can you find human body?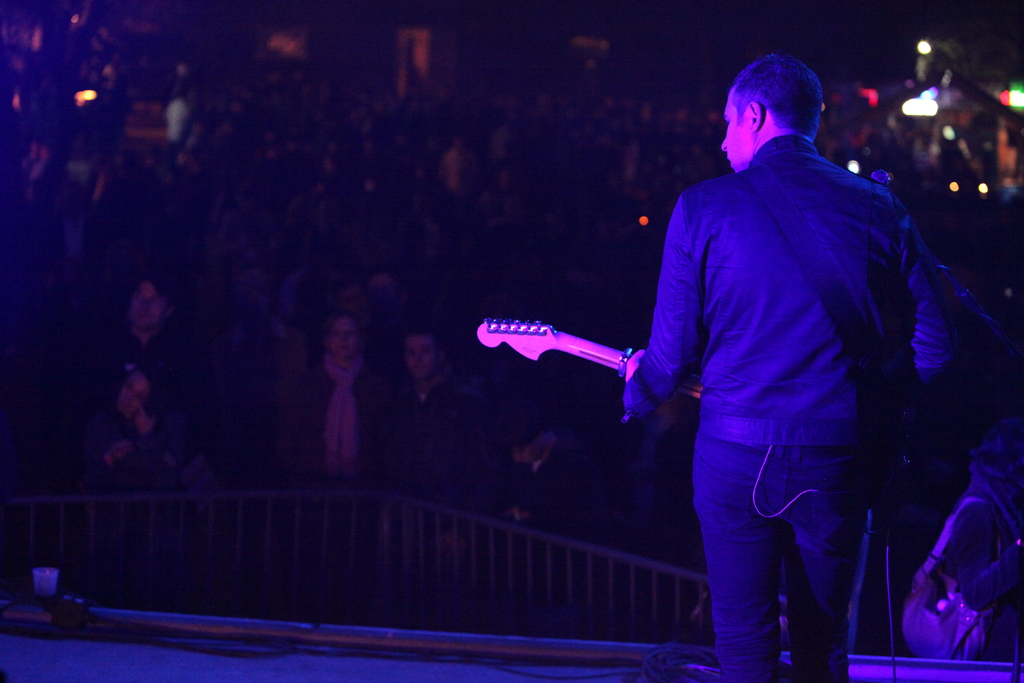
Yes, bounding box: l=384, t=314, r=486, b=522.
